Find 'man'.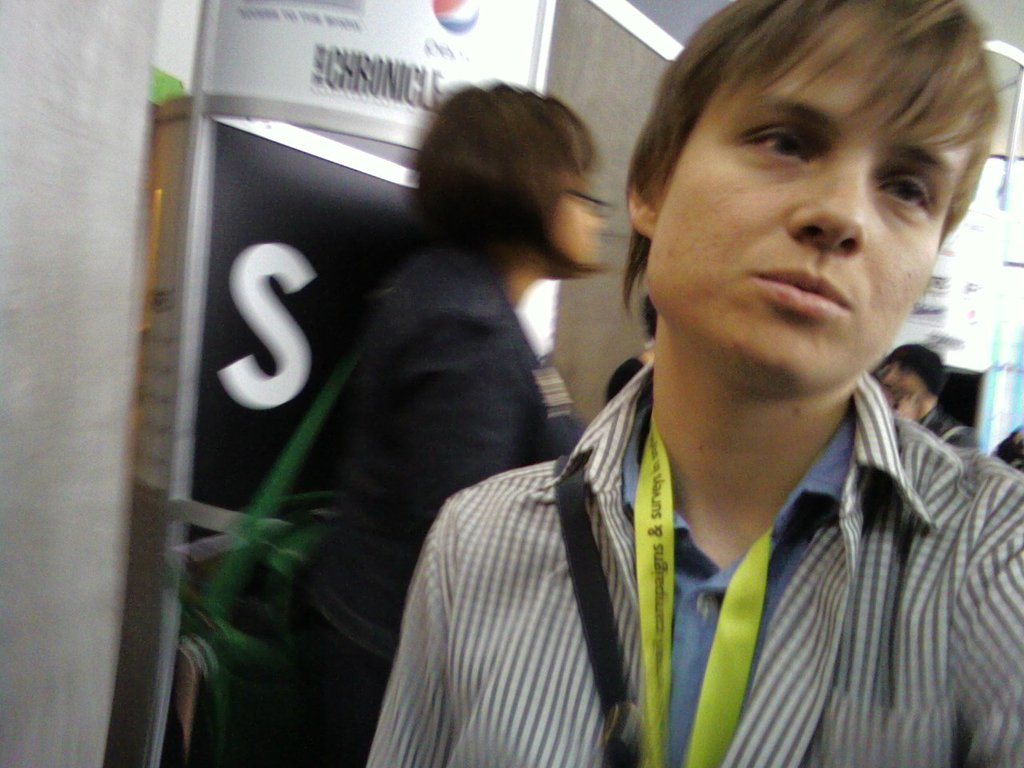
{"left": 866, "top": 343, "right": 976, "bottom": 448}.
